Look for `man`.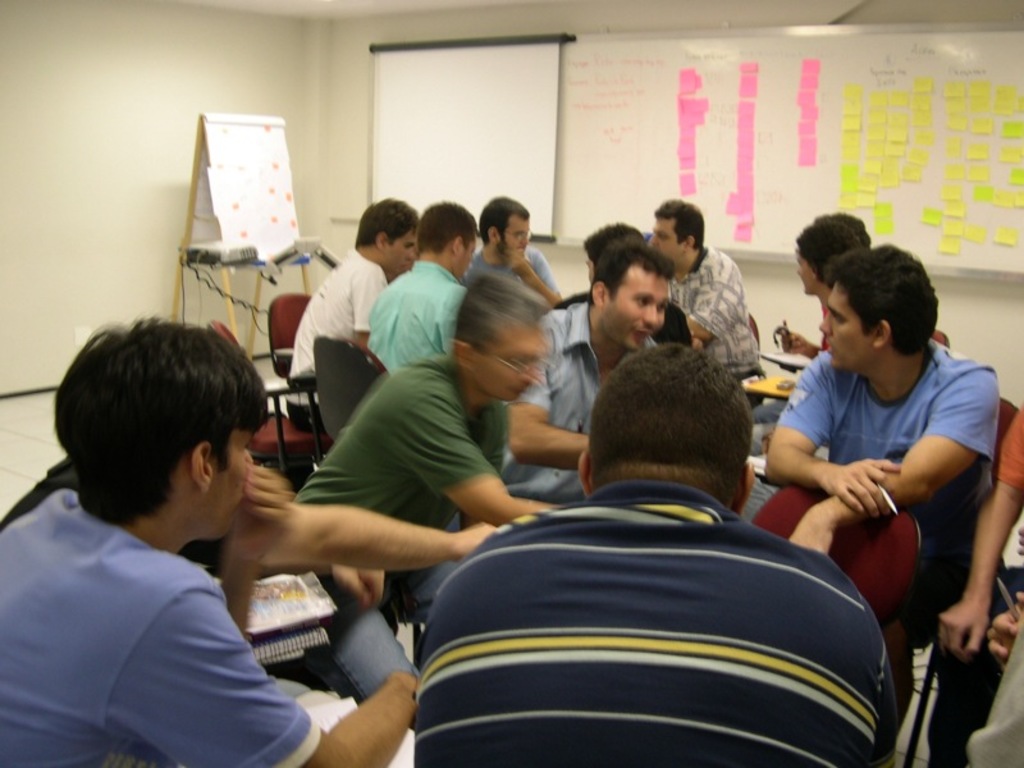
Found: box(0, 316, 413, 767).
